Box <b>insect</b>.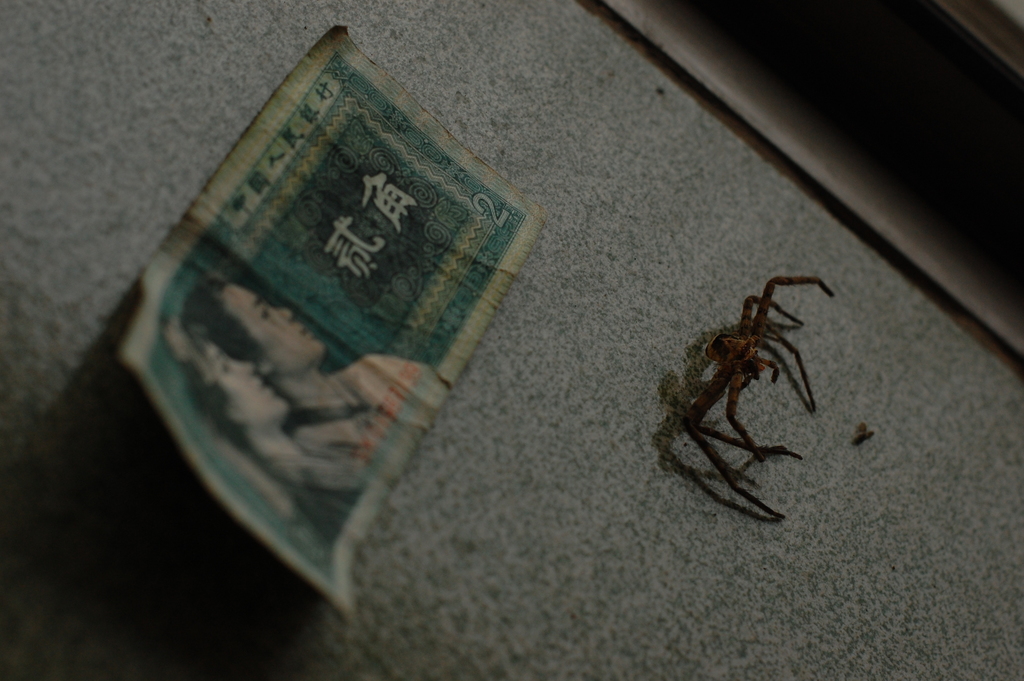
box(676, 277, 838, 518).
